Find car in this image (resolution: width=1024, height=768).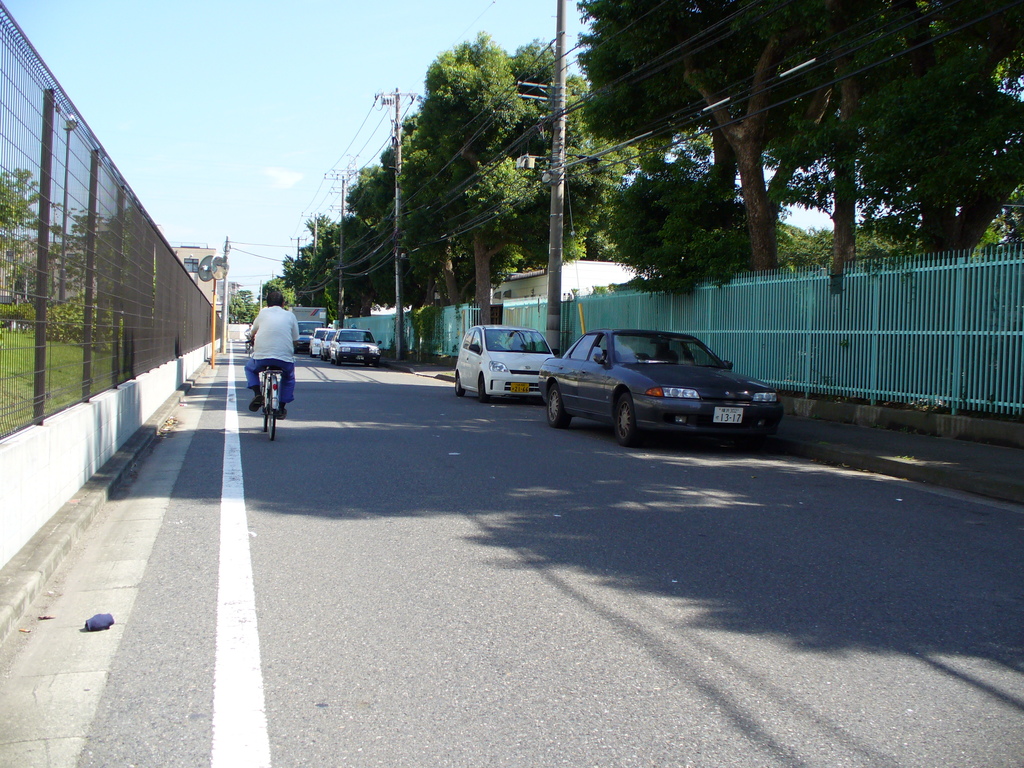
308 319 337 358.
